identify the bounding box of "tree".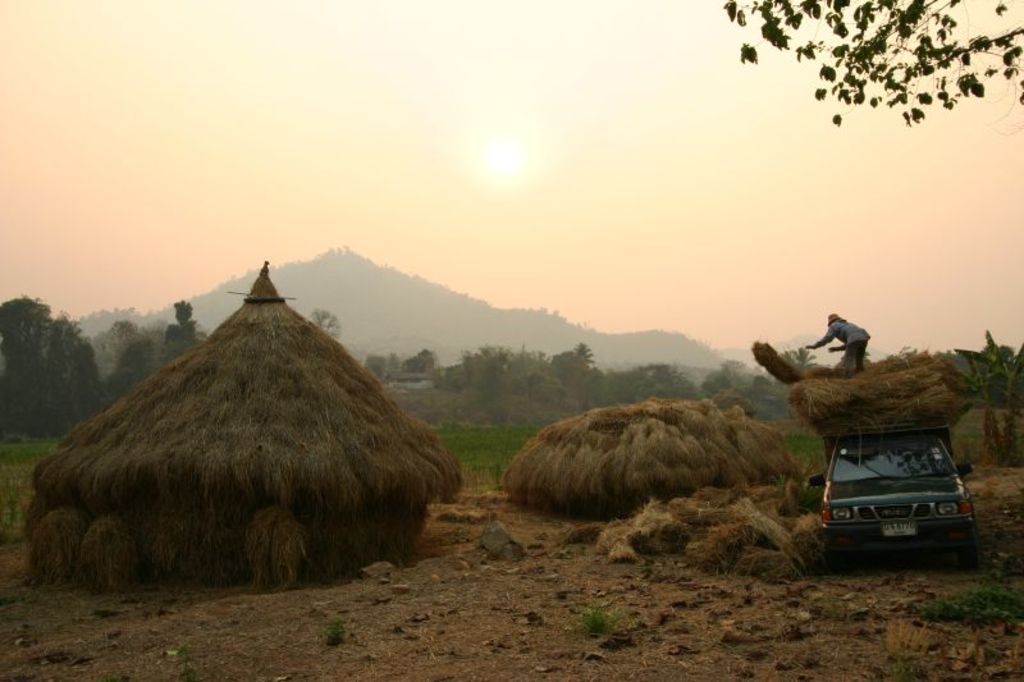
(311,307,340,340).
